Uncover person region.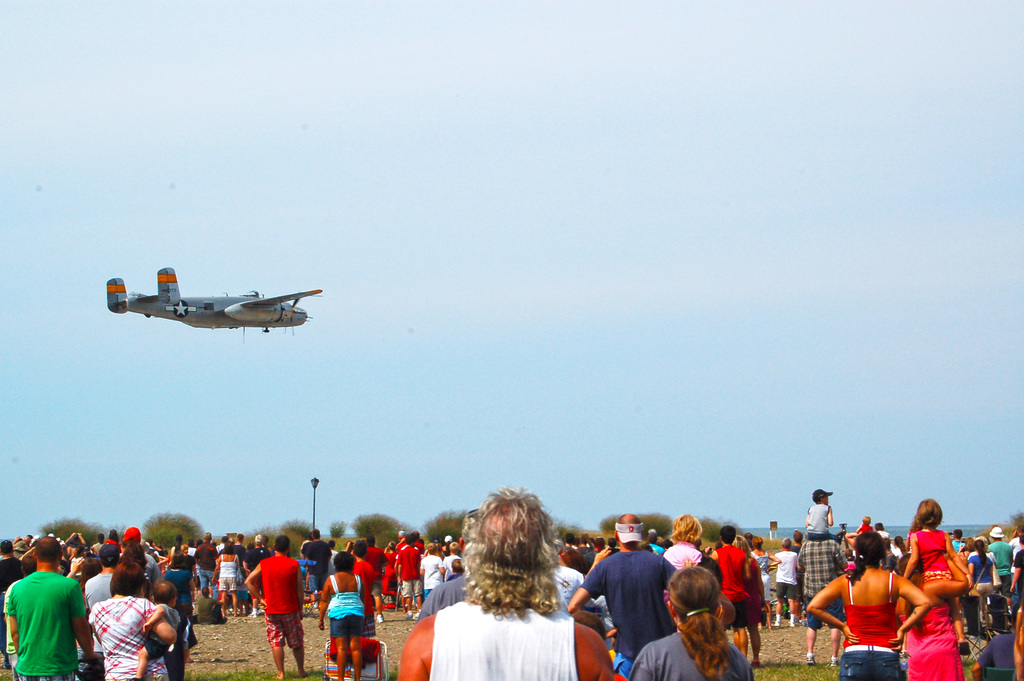
Uncovered: detection(214, 550, 241, 616).
